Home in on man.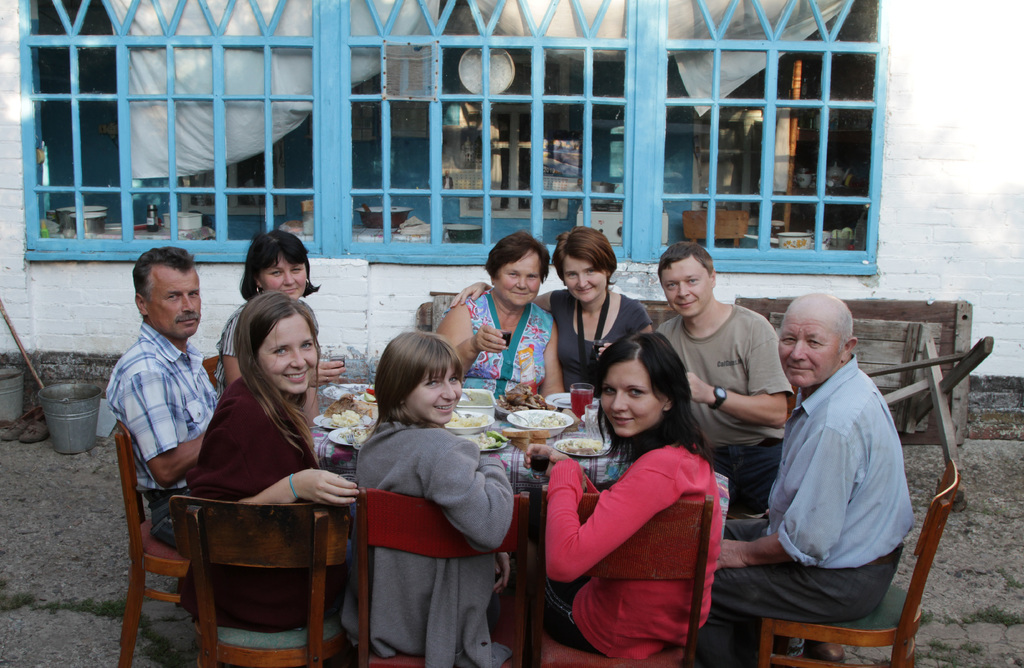
Homed in at select_region(732, 265, 943, 667).
